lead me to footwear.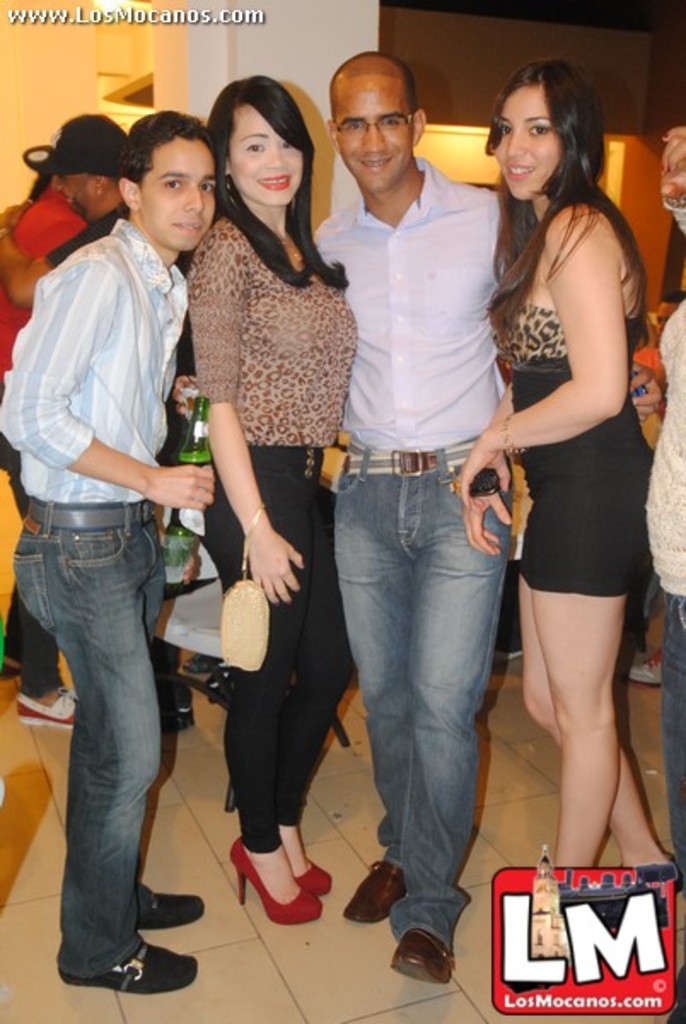
Lead to <box>58,942,191,995</box>.
